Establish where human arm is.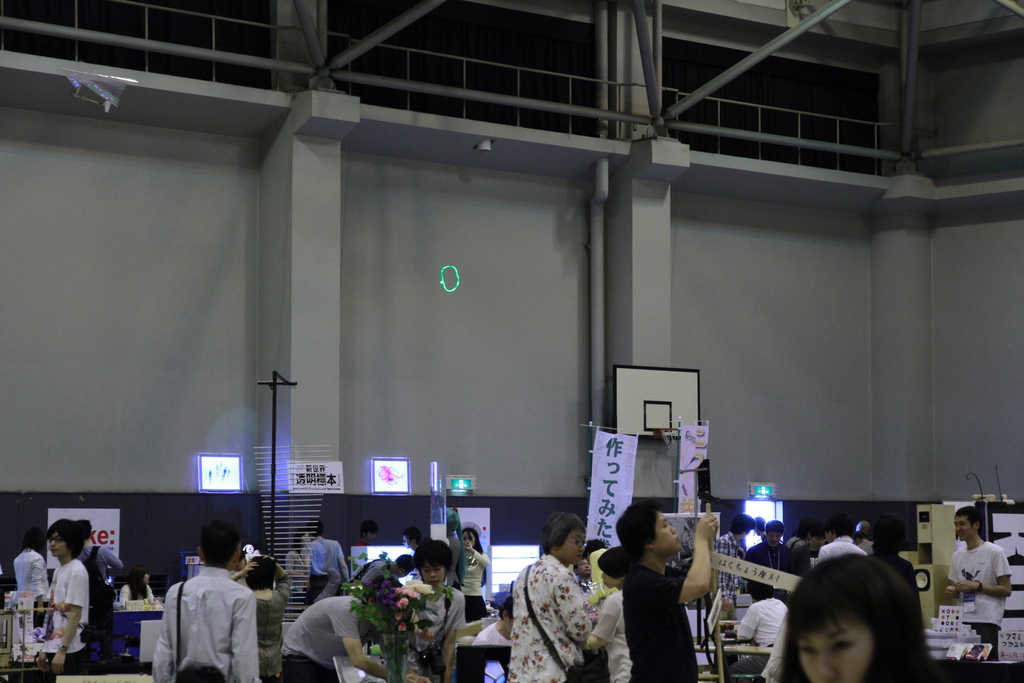
Established at (x1=328, y1=604, x2=391, y2=682).
